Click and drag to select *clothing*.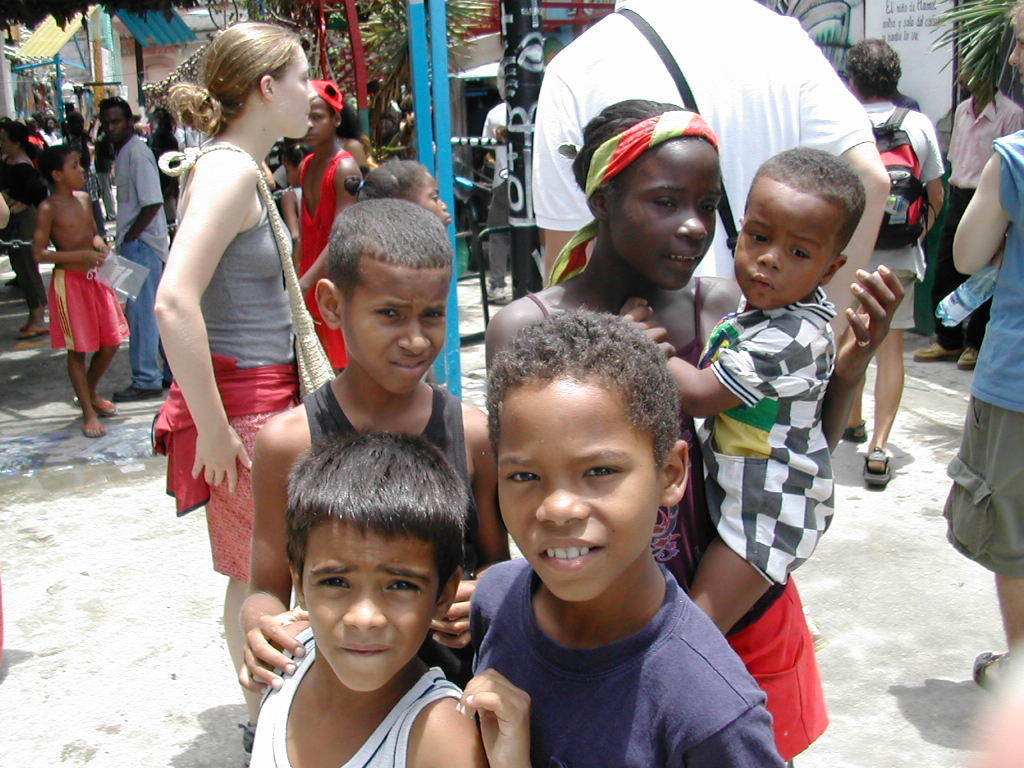
Selection: Rect(27, 130, 50, 156).
